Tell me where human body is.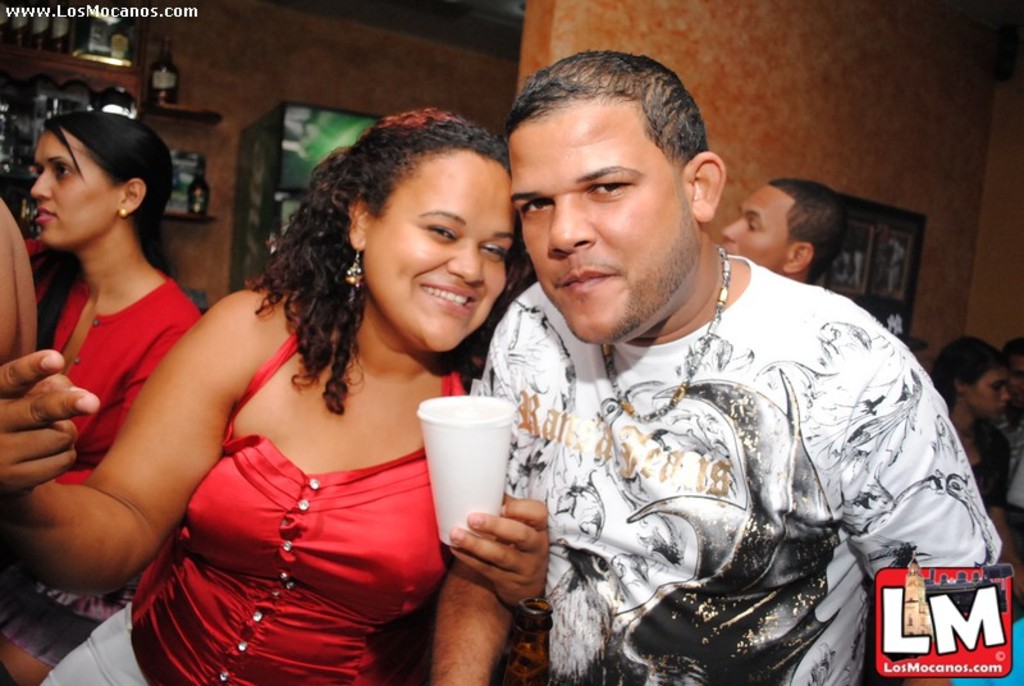
human body is at [718, 174, 854, 287].
